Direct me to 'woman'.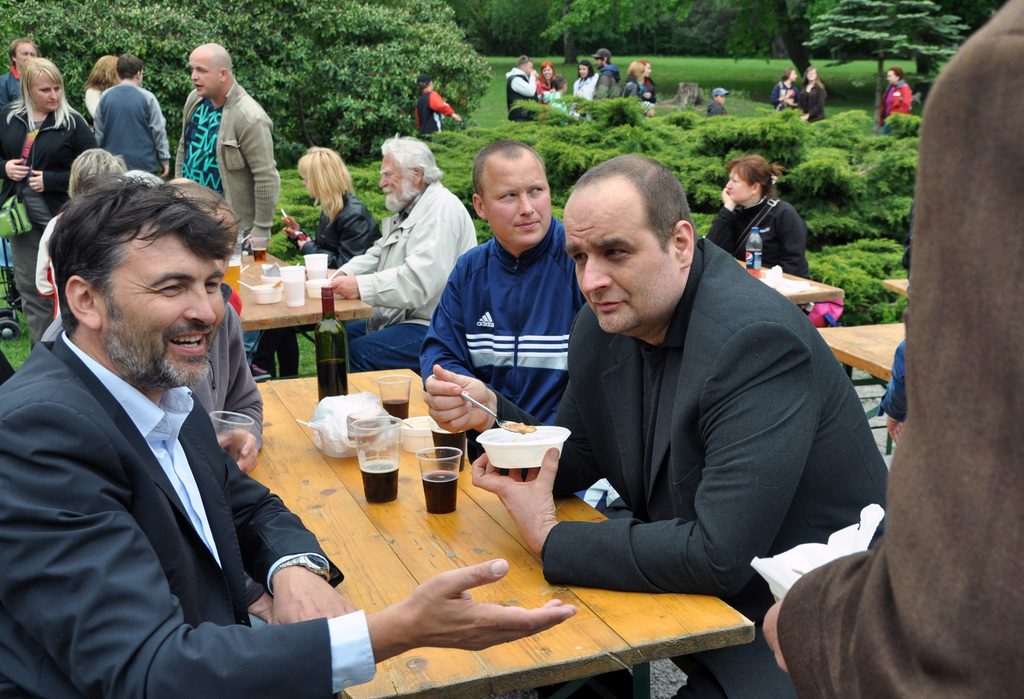
Direction: (x1=246, y1=144, x2=383, y2=386).
